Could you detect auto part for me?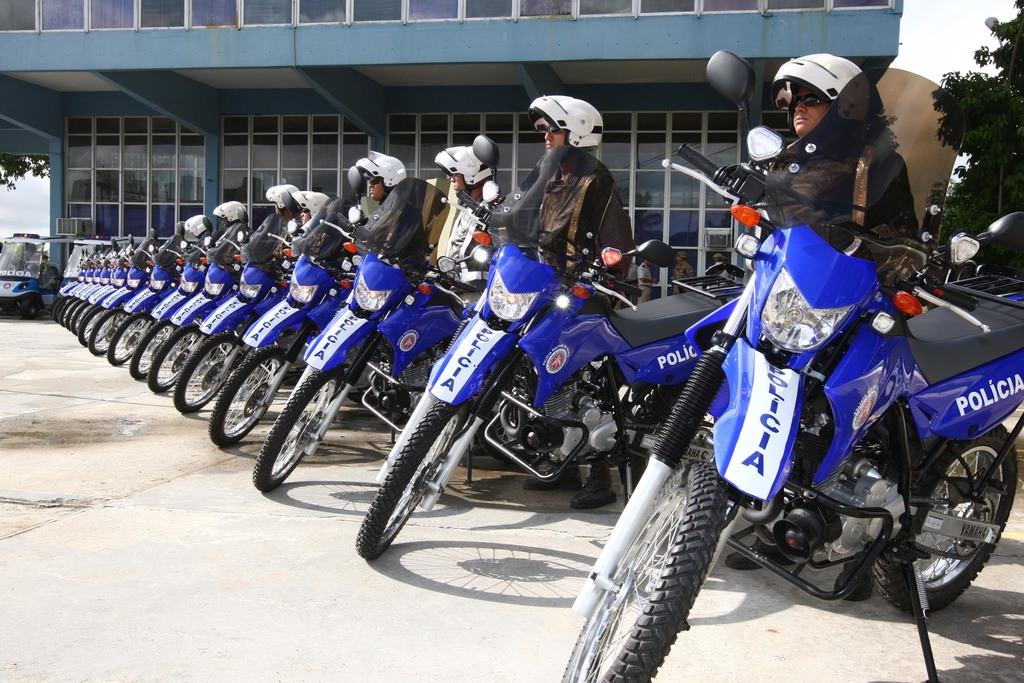
Detection result: (left=477, top=134, right=497, bottom=160).
